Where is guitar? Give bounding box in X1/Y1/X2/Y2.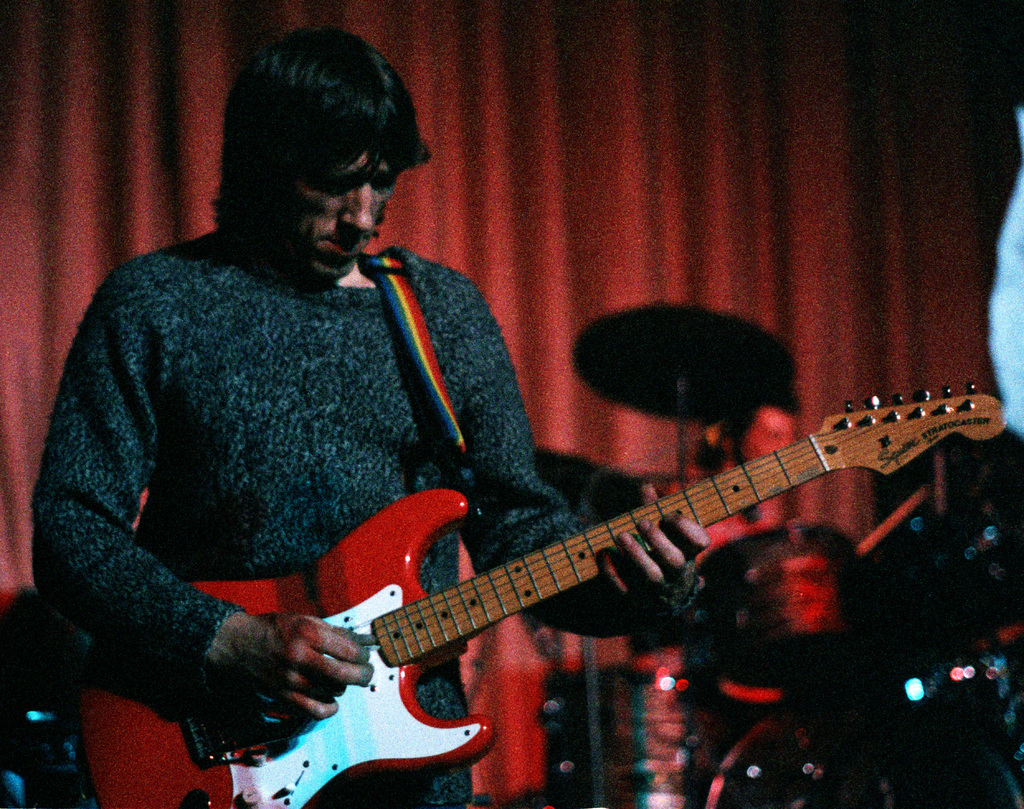
69/286/964/771.
